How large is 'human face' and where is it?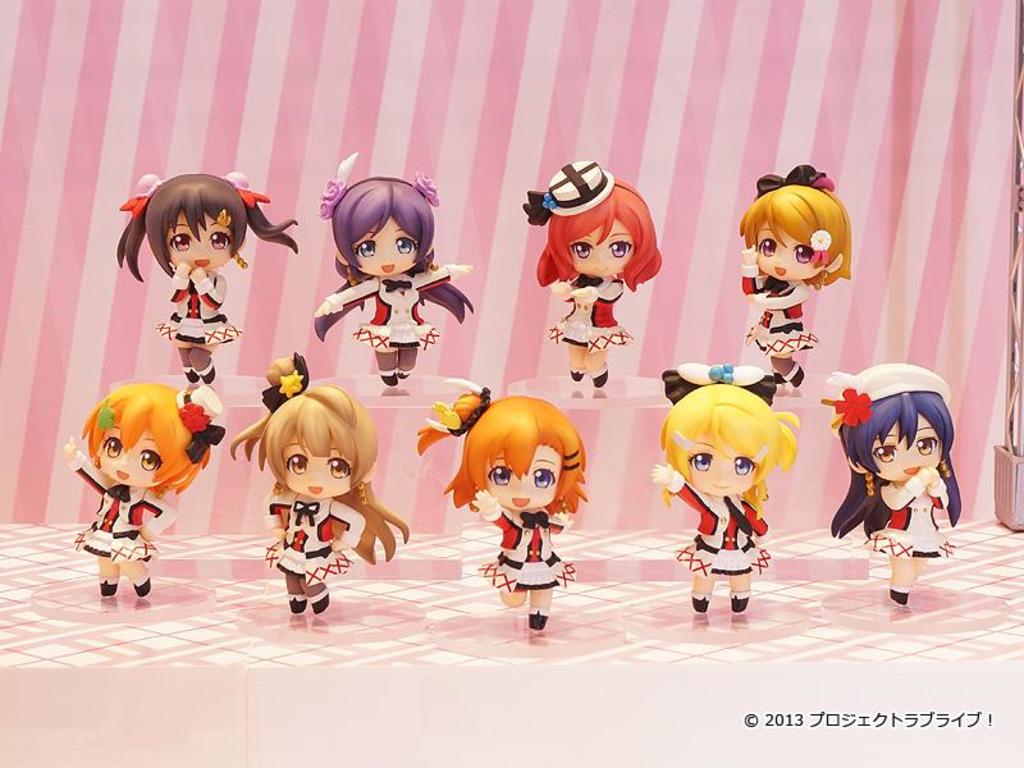
Bounding box: BBox(95, 425, 168, 486).
